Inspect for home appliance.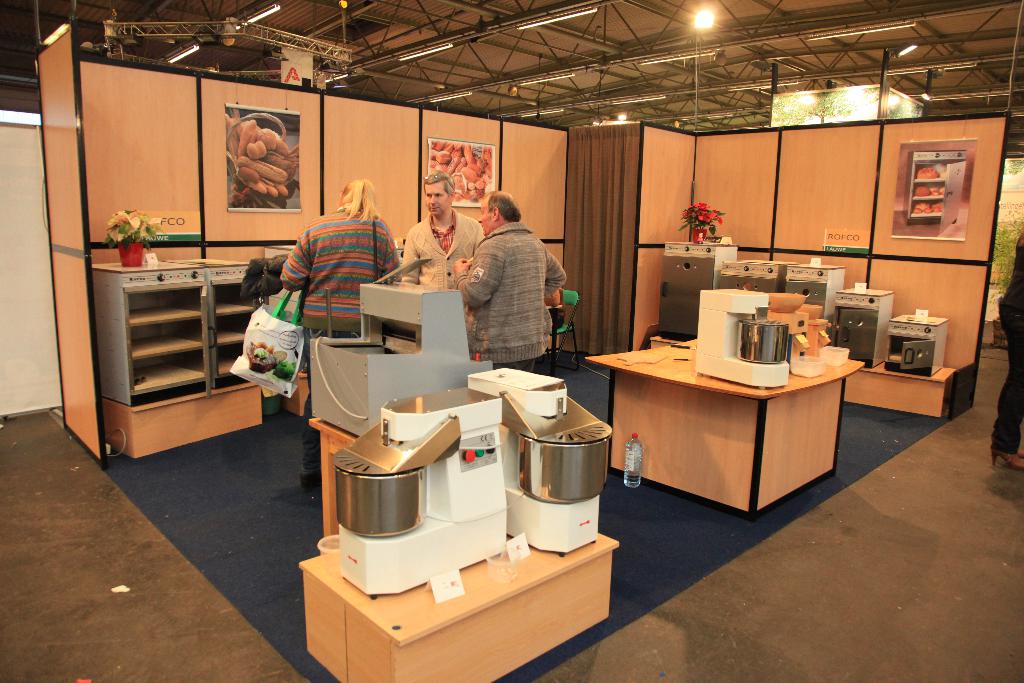
Inspection: l=328, t=385, r=512, b=599.
